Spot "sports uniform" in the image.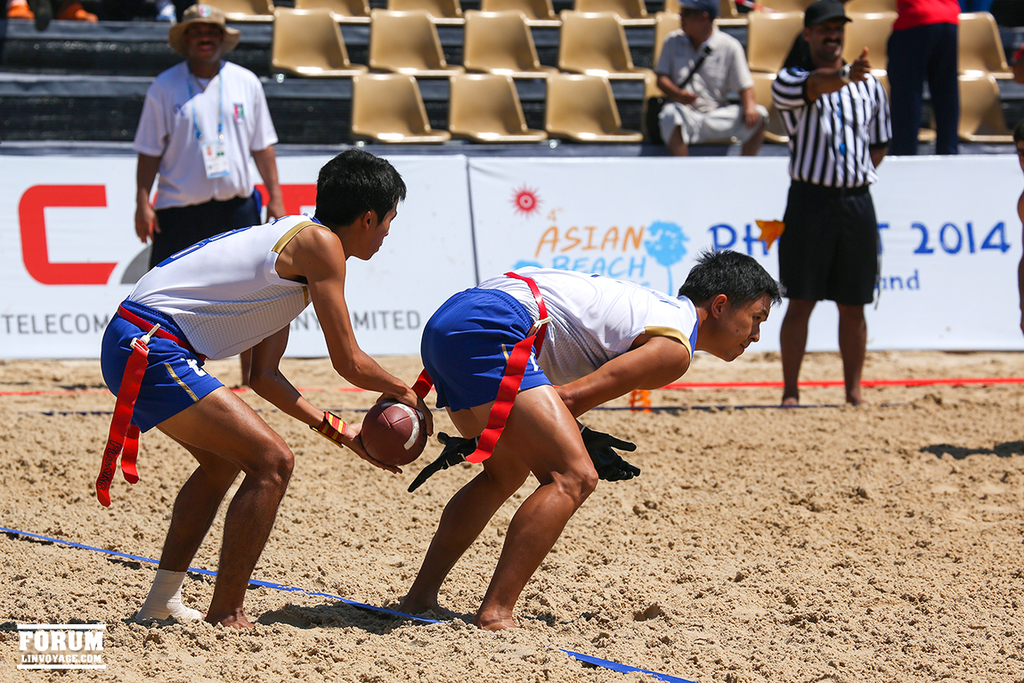
"sports uniform" found at (x1=410, y1=253, x2=702, y2=427).
